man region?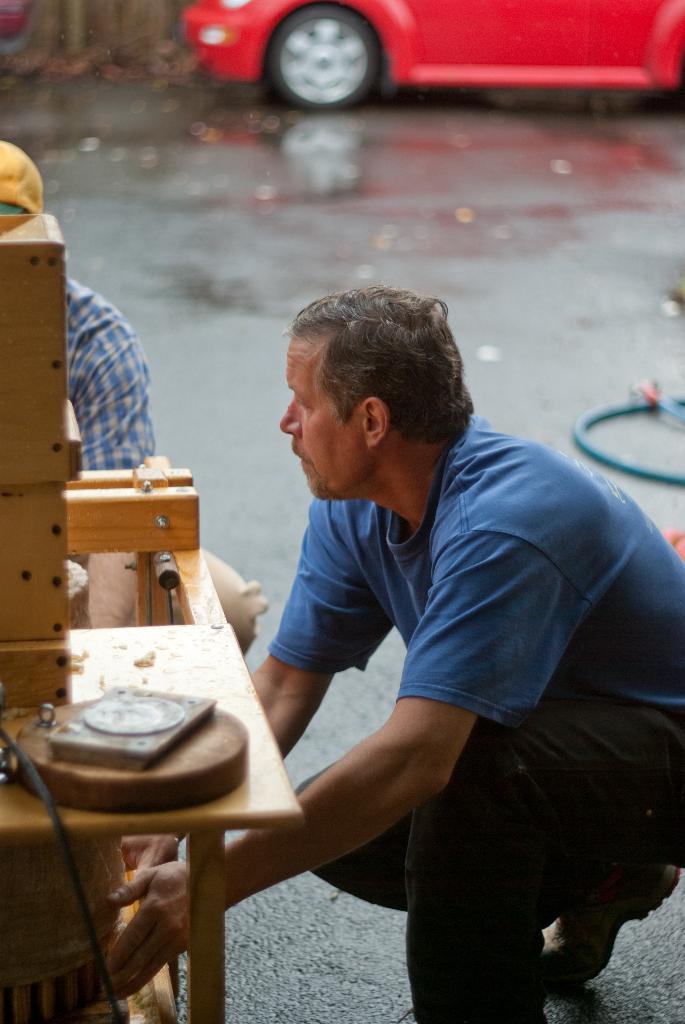
{"left": 0, "top": 134, "right": 274, "bottom": 655}
